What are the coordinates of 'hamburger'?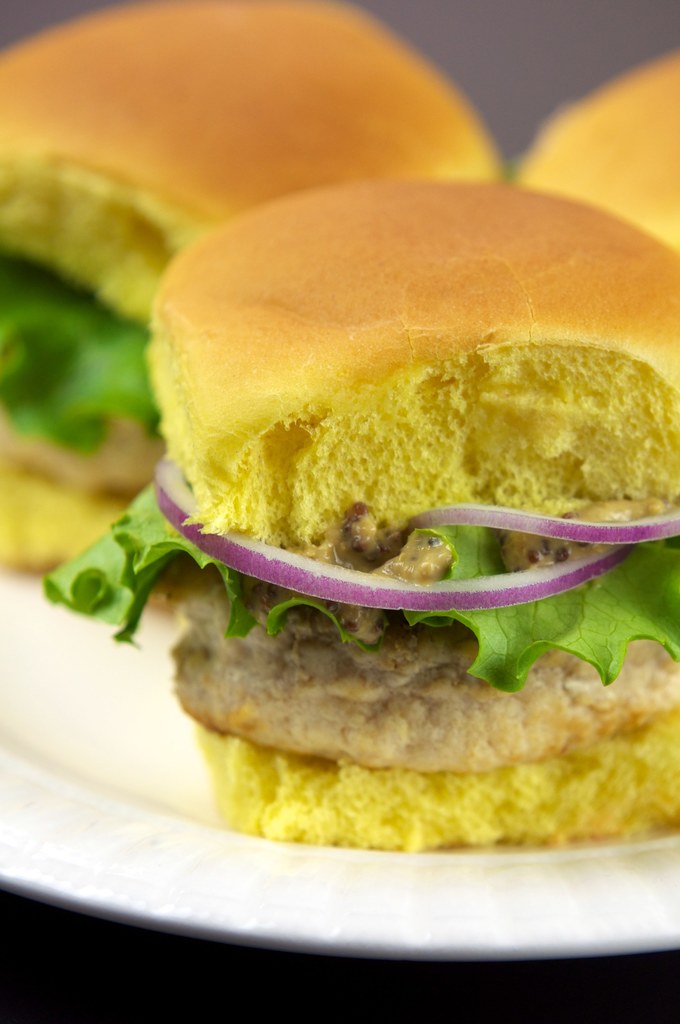
(518,57,679,239).
